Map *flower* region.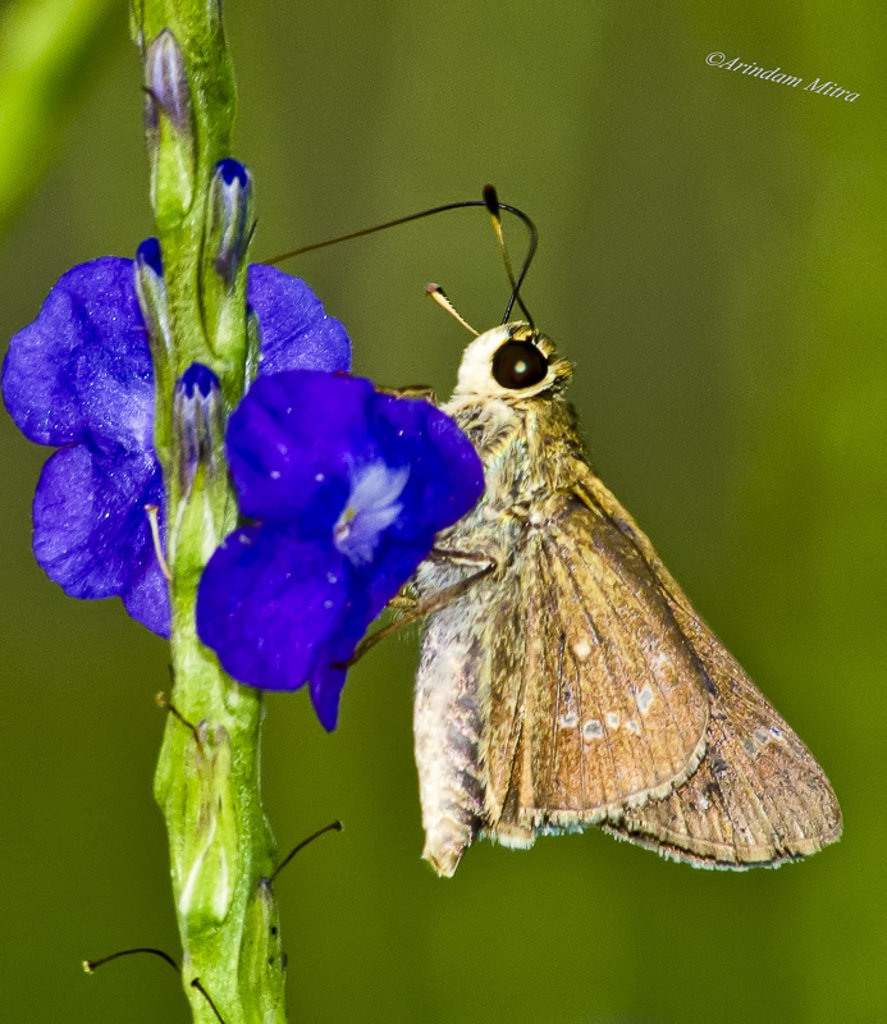
Mapped to pyautogui.locateOnScreen(243, 257, 352, 401).
